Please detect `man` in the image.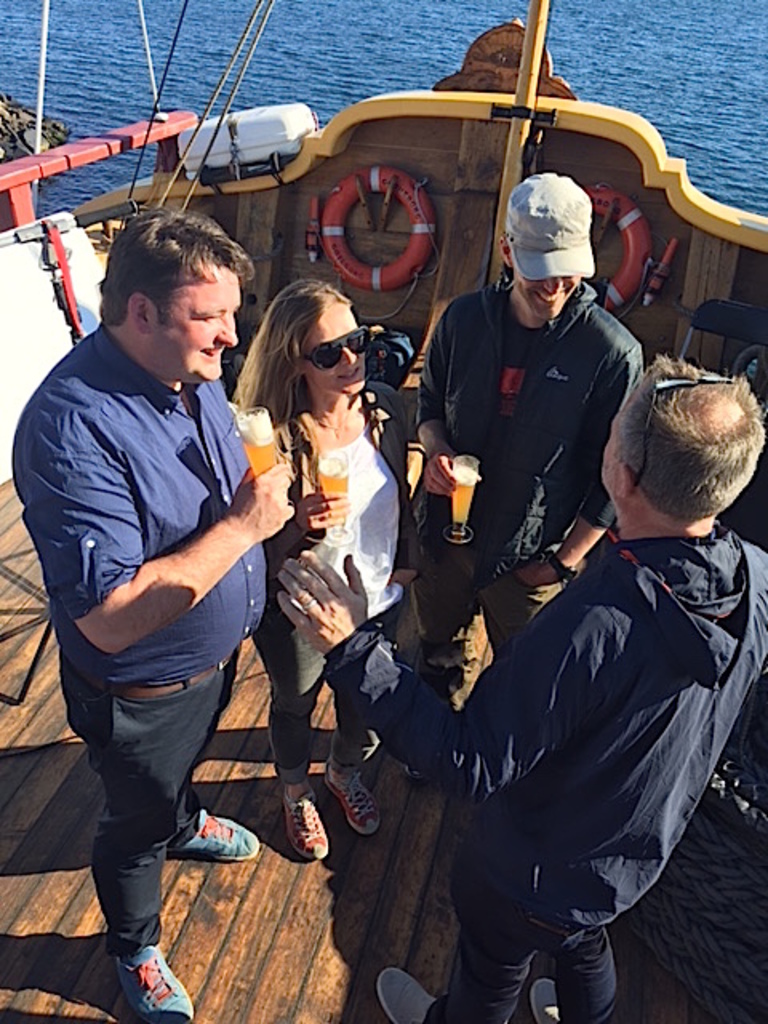
left=394, top=165, right=653, bottom=776.
